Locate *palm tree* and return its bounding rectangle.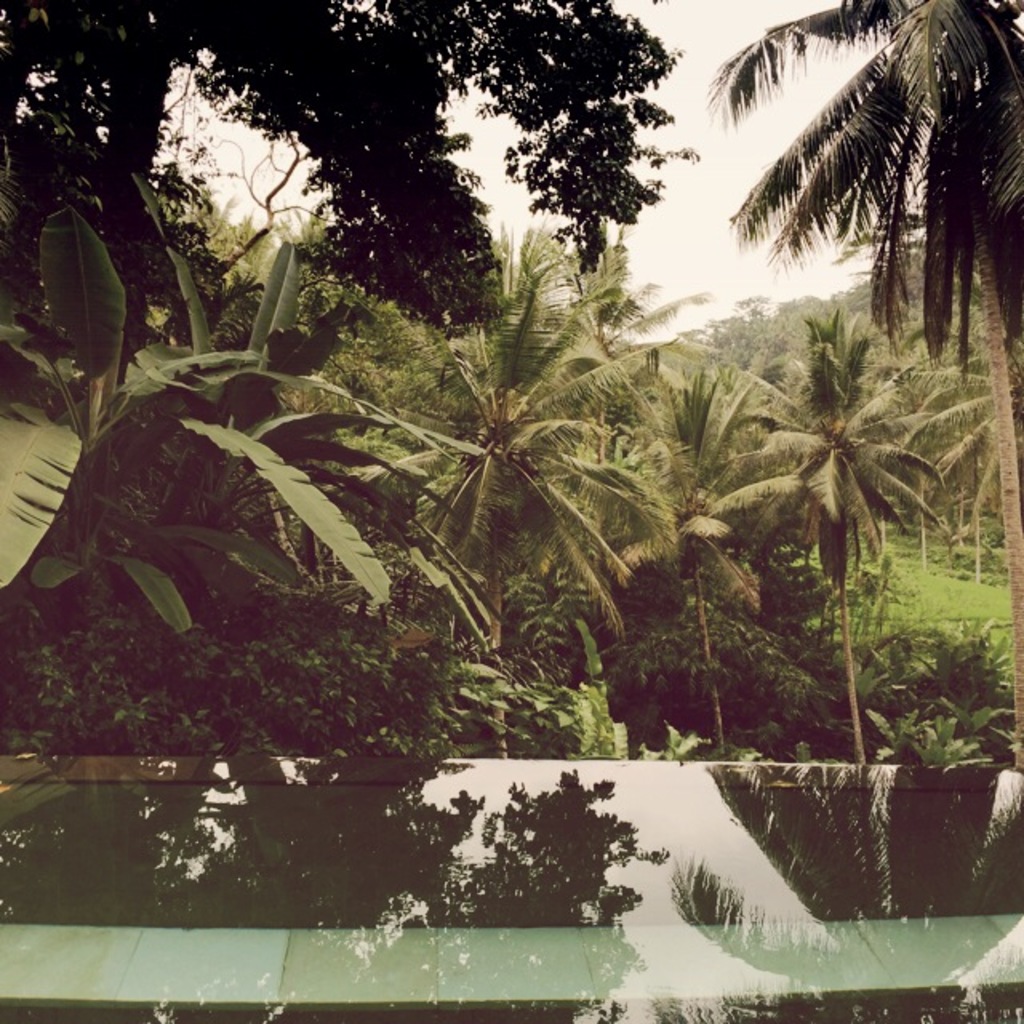
(x1=432, y1=219, x2=669, y2=758).
